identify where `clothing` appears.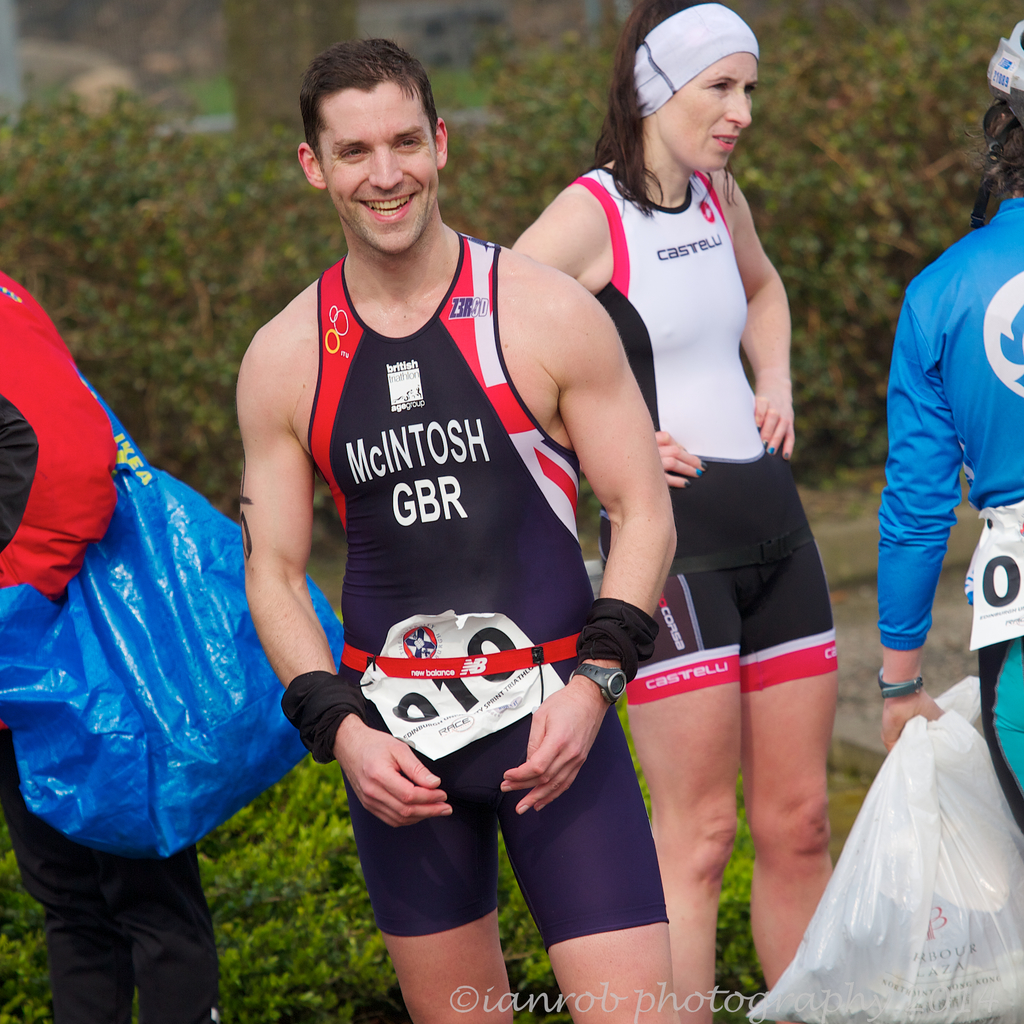
Appears at x1=881, y1=195, x2=1023, y2=845.
